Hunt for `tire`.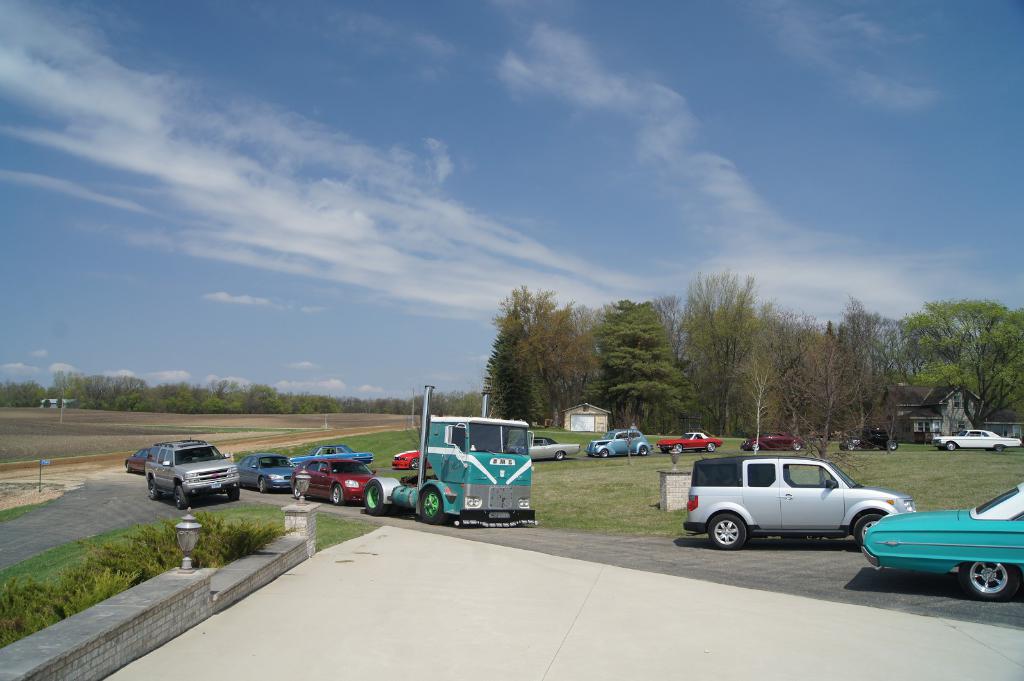
Hunted down at rect(408, 454, 420, 470).
